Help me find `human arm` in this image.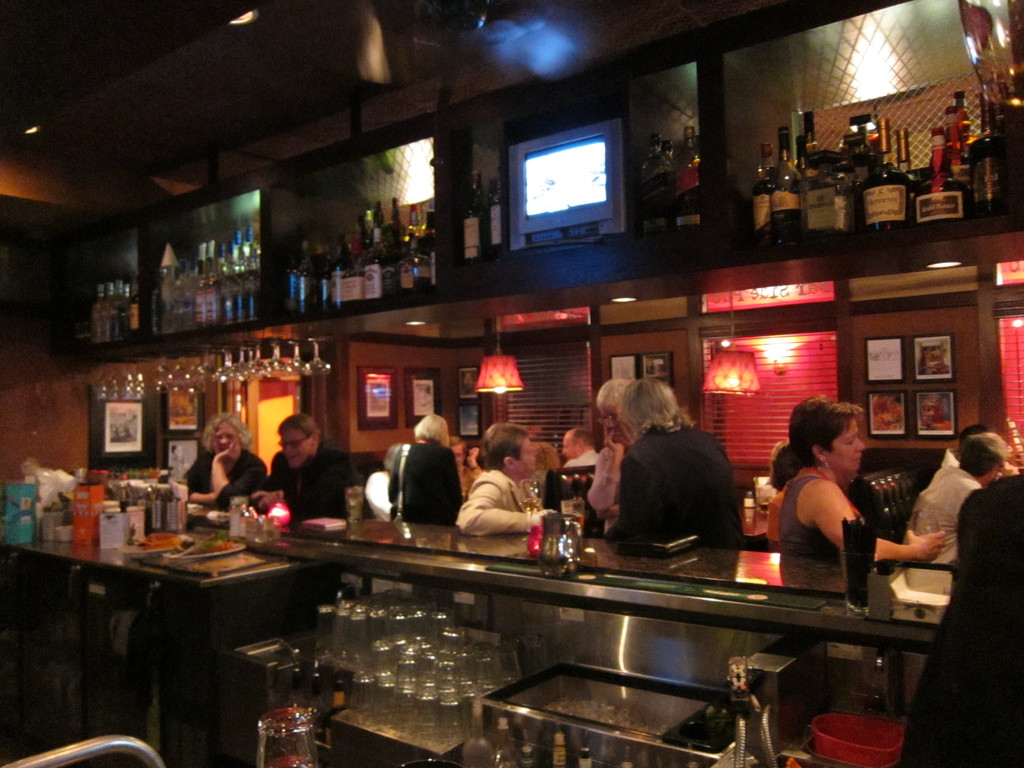
Found it: l=210, t=440, r=269, b=511.
